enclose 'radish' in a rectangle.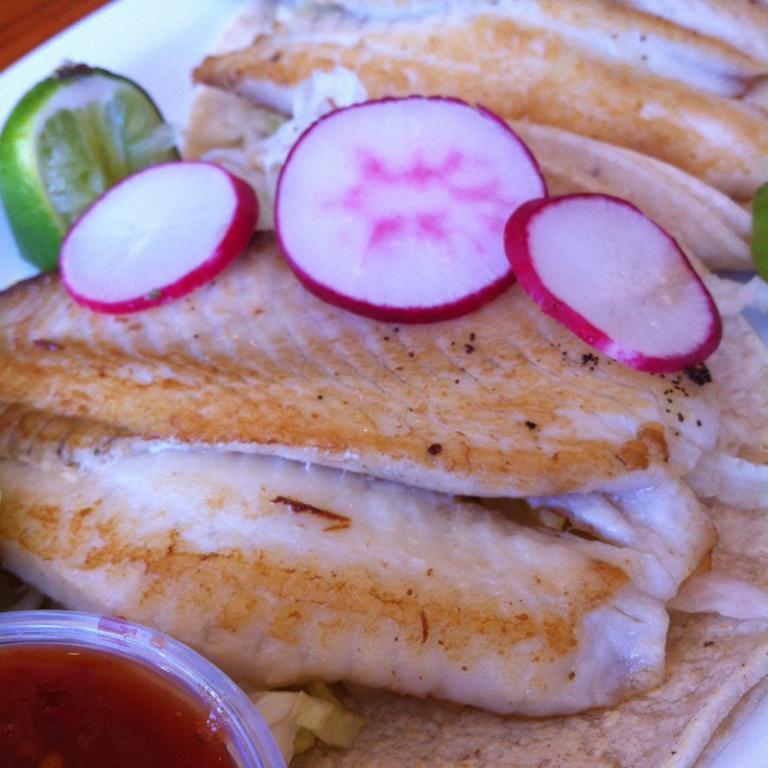
x1=503, y1=191, x2=718, y2=379.
